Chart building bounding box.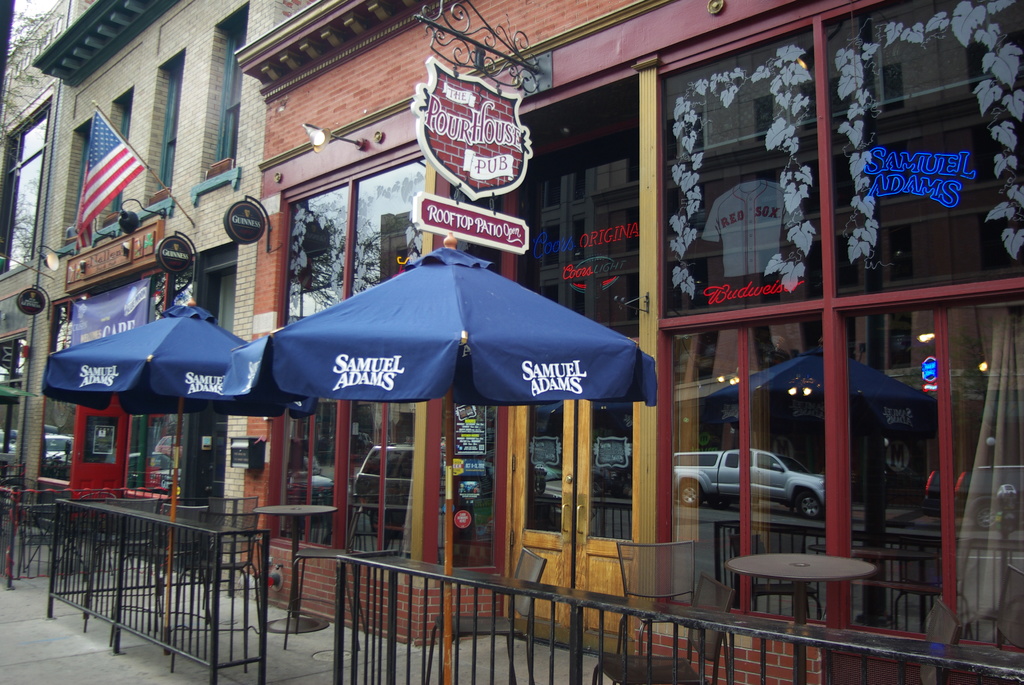
Charted: {"x1": 0, "y1": 0, "x2": 302, "y2": 588}.
